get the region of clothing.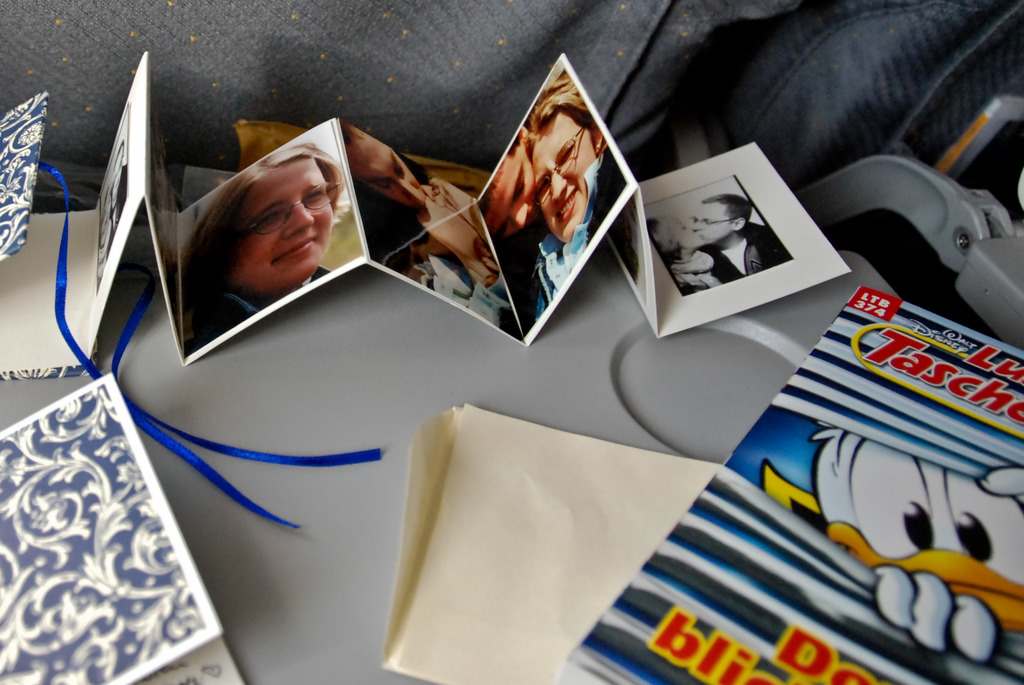
[x1=520, y1=146, x2=611, y2=339].
